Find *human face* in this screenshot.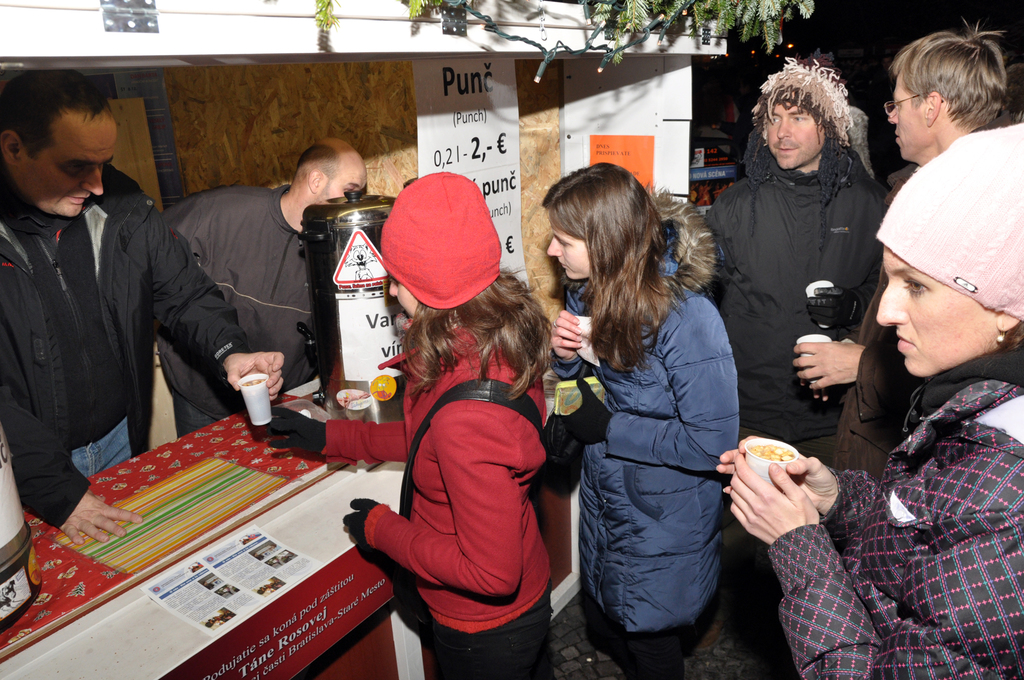
The bounding box for *human face* is 320:171:367:197.
